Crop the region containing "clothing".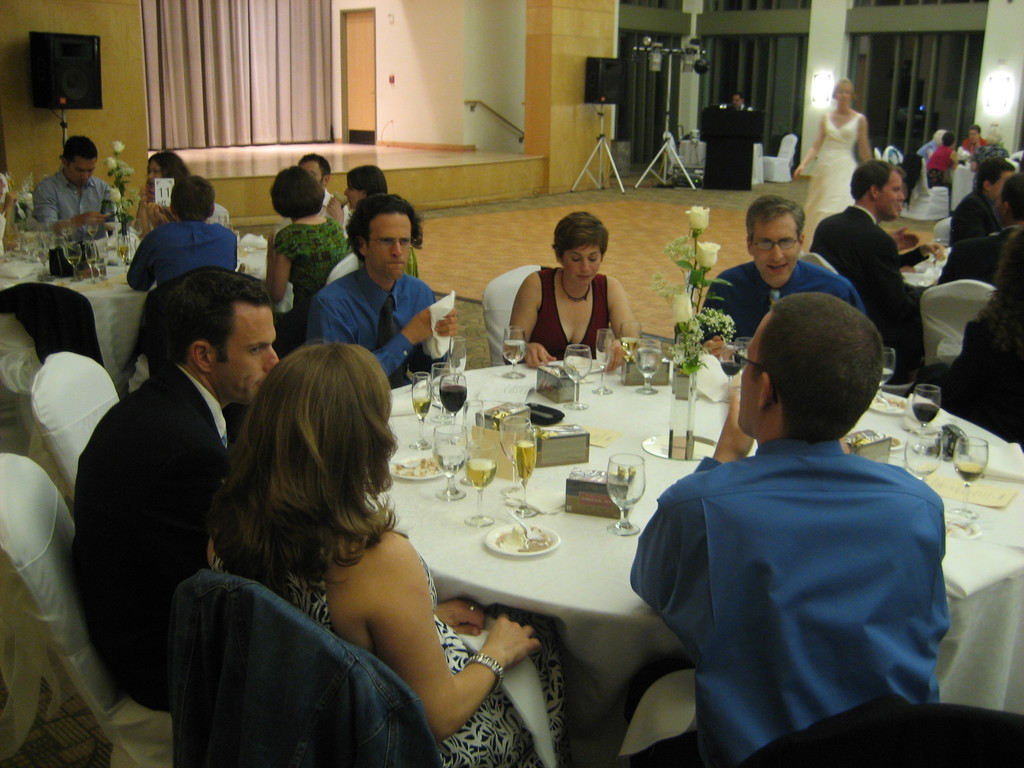
Crop region: [left=951, top=192, right=997, bottom=243].
